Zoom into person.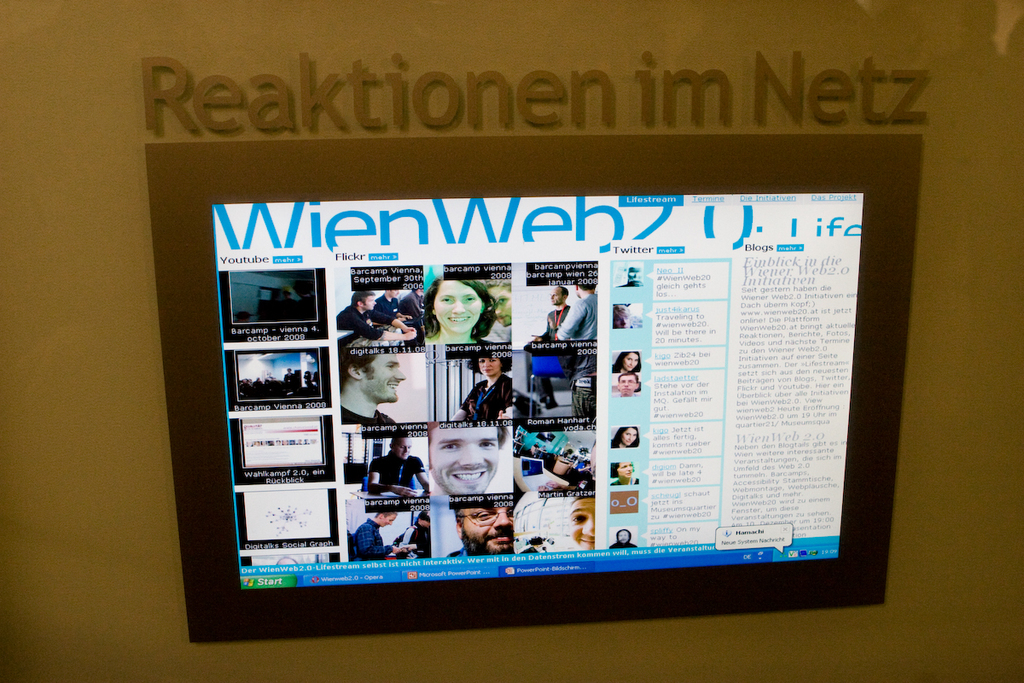
Zoom target: 529, 288, 571, 345.
